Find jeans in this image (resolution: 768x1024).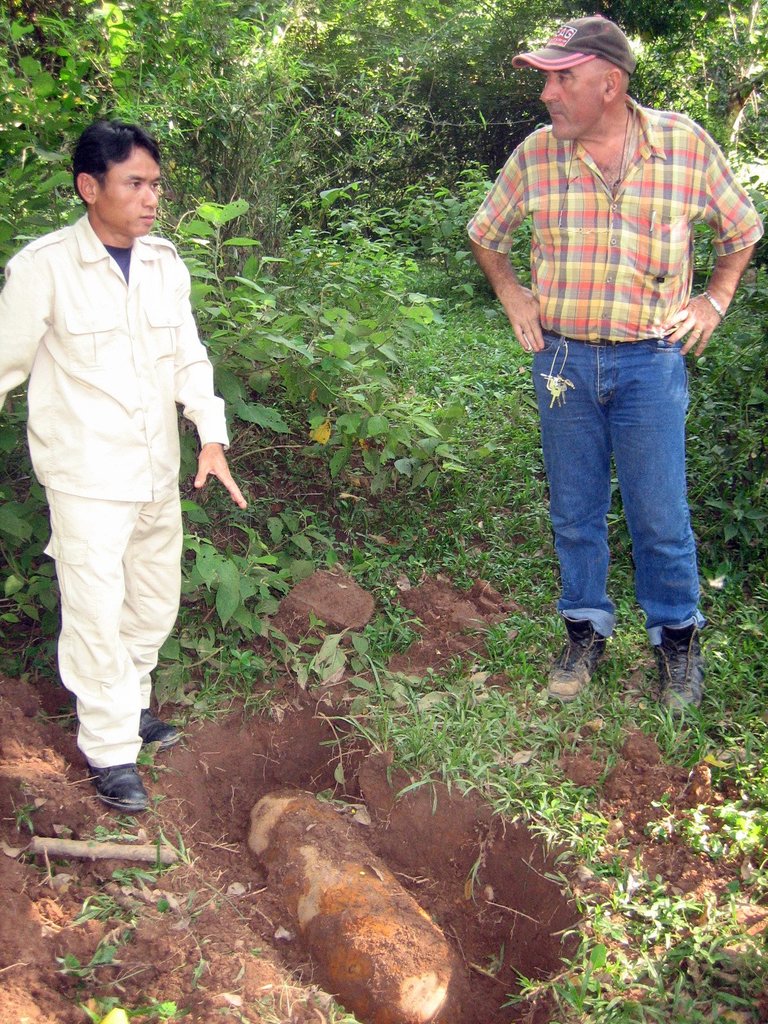
<region>45, 491, 177, 778</region>.
